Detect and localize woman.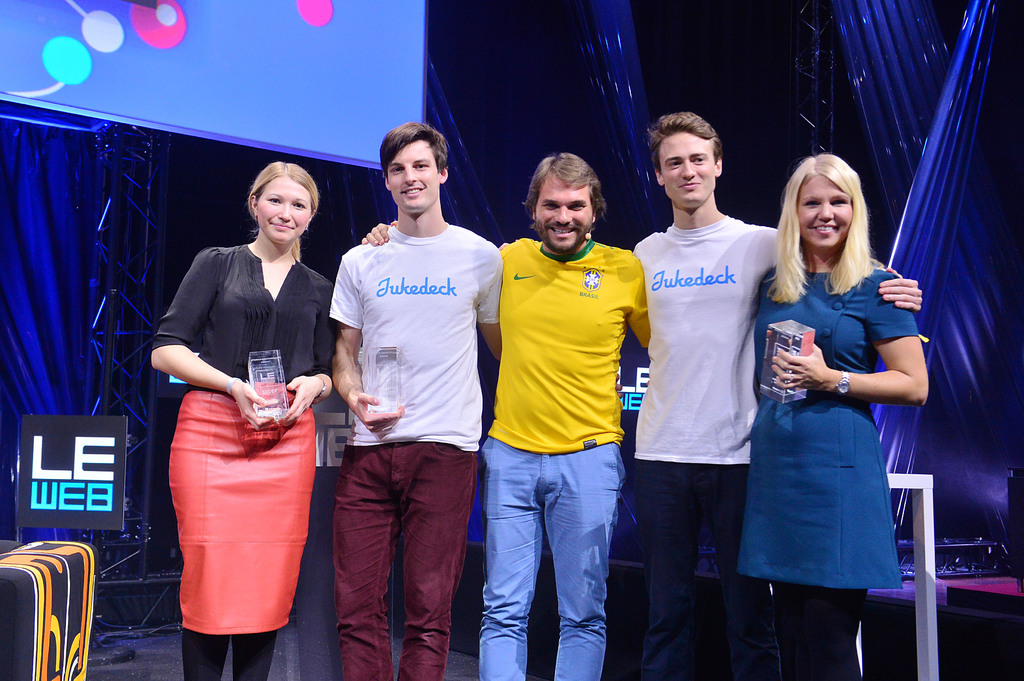
Localized at select_region(744, 158, 923, 664).
